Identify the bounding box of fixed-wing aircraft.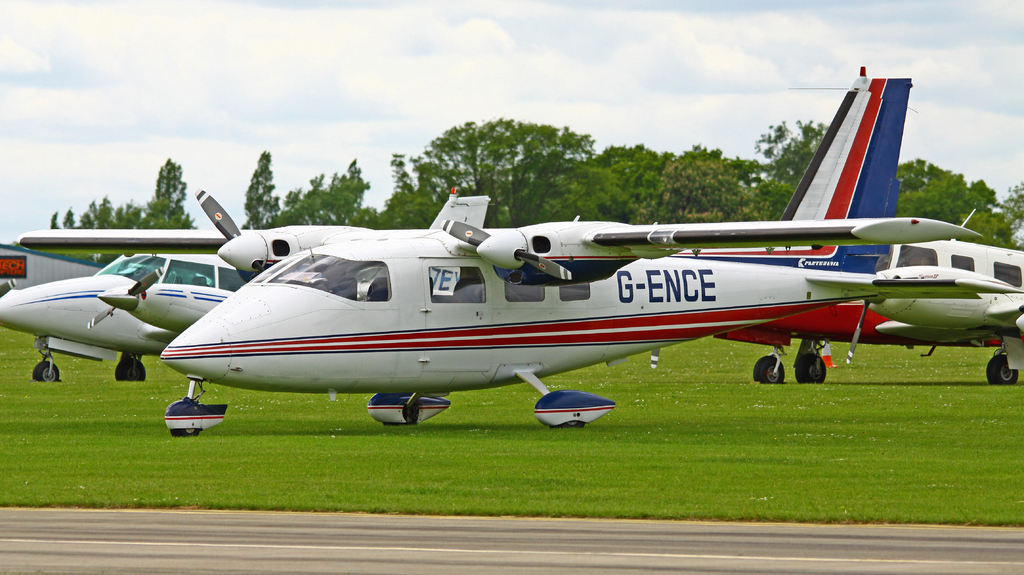
x1=18 y1=193 x2=993 y2=286.
